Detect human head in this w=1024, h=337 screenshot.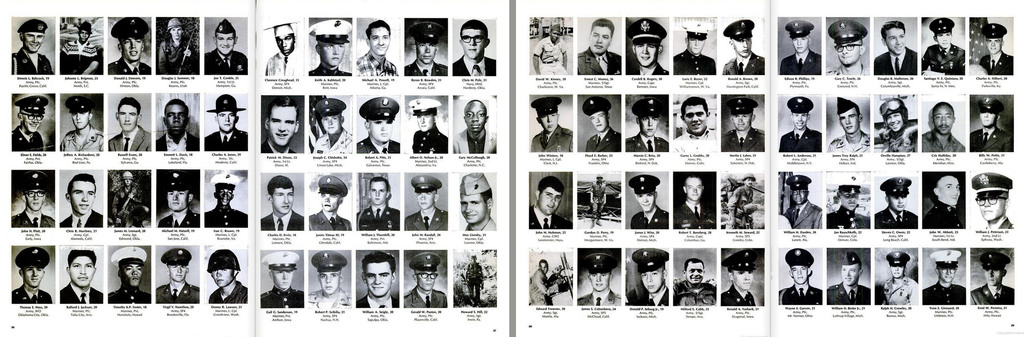
Detection: [548,22,559,44].
